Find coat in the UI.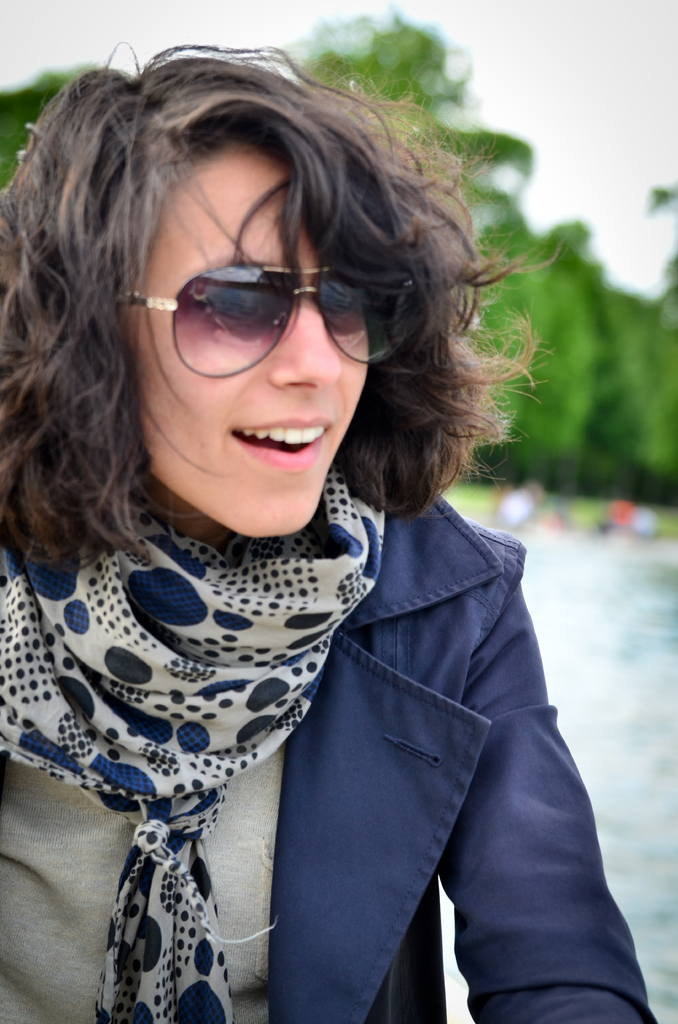
UI element at (267,463,659,1023).
